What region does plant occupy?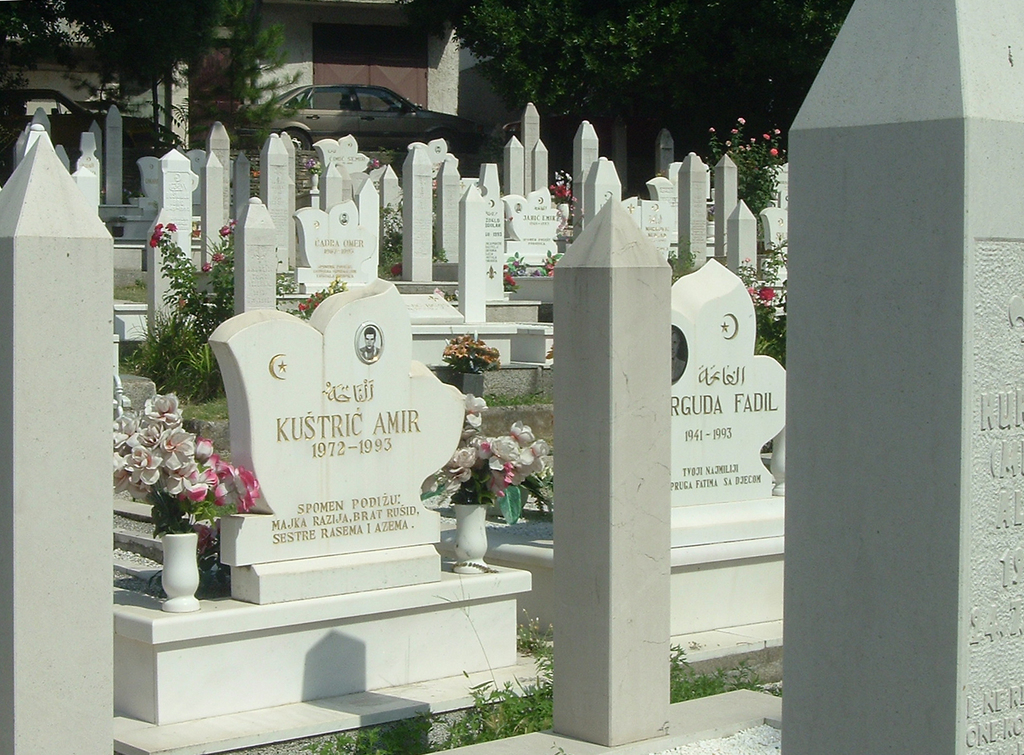
locate(535, 251, 563, 277).
